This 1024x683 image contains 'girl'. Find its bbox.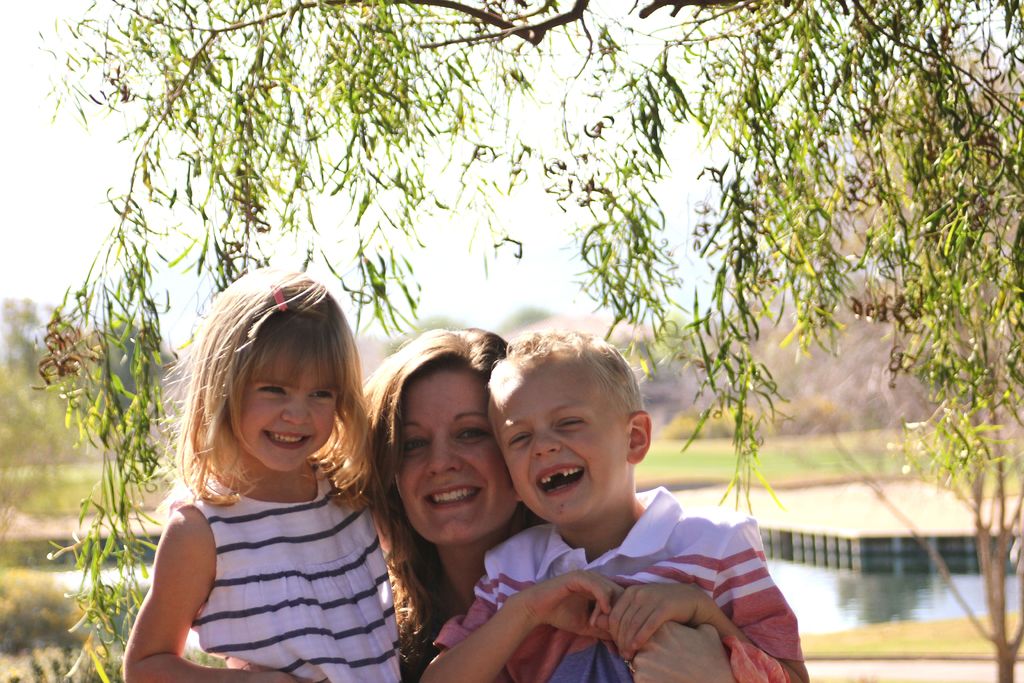
box(116, 267, 404, 682).
